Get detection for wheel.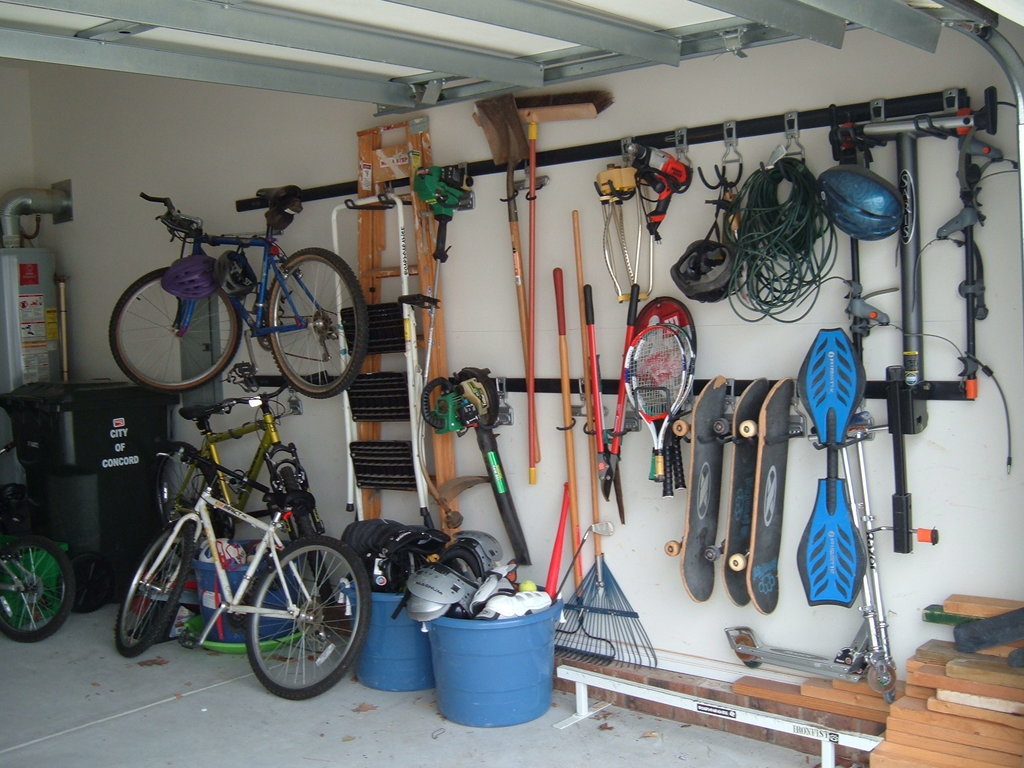
Detection: <bbox>0, 531, 77, 642</bbox>.
